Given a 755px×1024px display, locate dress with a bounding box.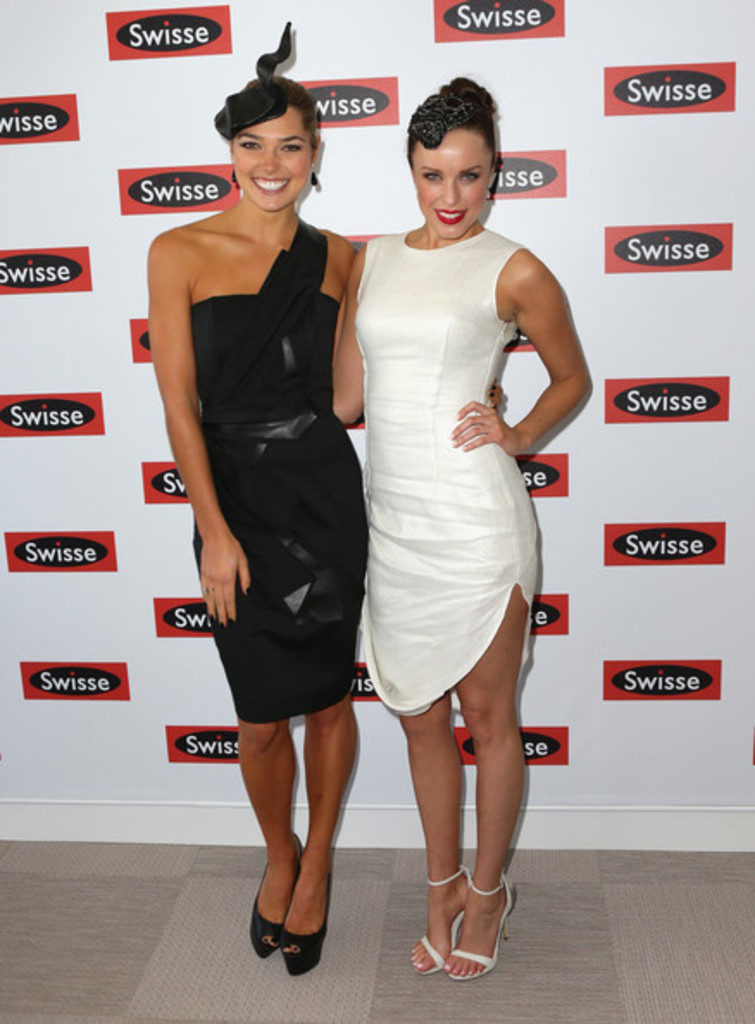
Located: BBox(191, 219, 365, 731).
